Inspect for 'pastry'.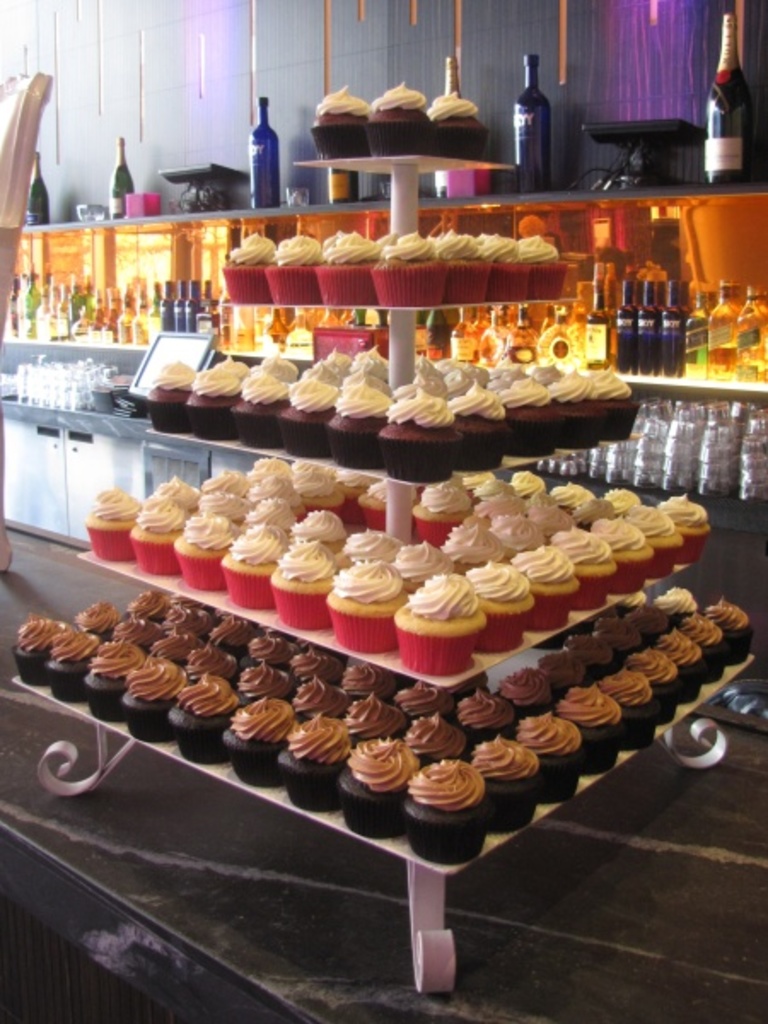
Inspection: crop(323, 381, 391, 463).
